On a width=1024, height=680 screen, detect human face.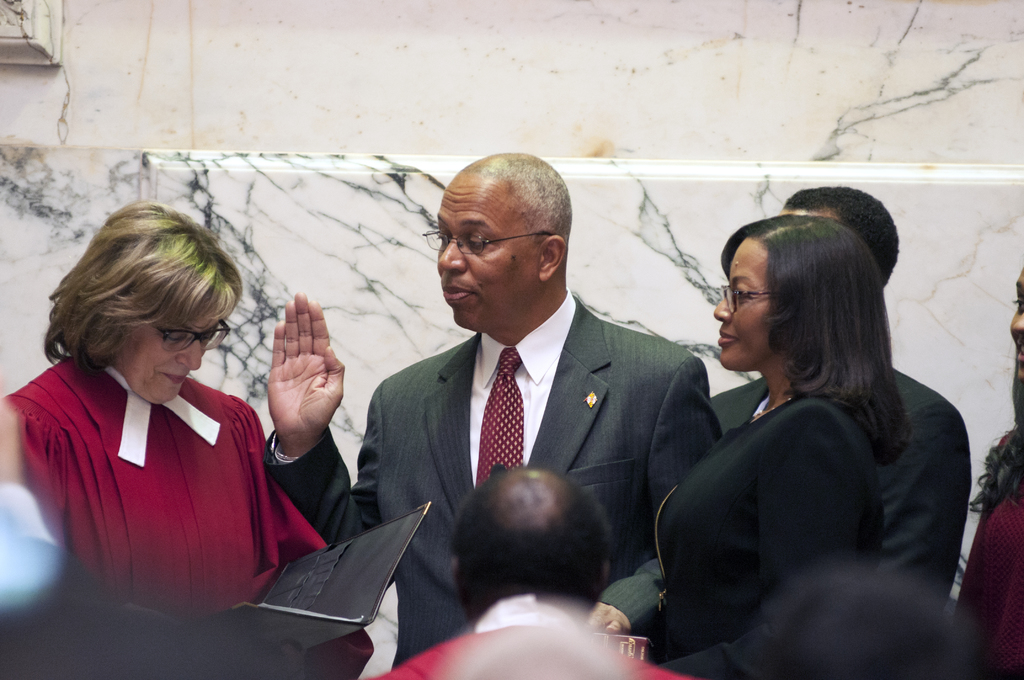
<bbox>116, 302, 222, 406</bbox>.
